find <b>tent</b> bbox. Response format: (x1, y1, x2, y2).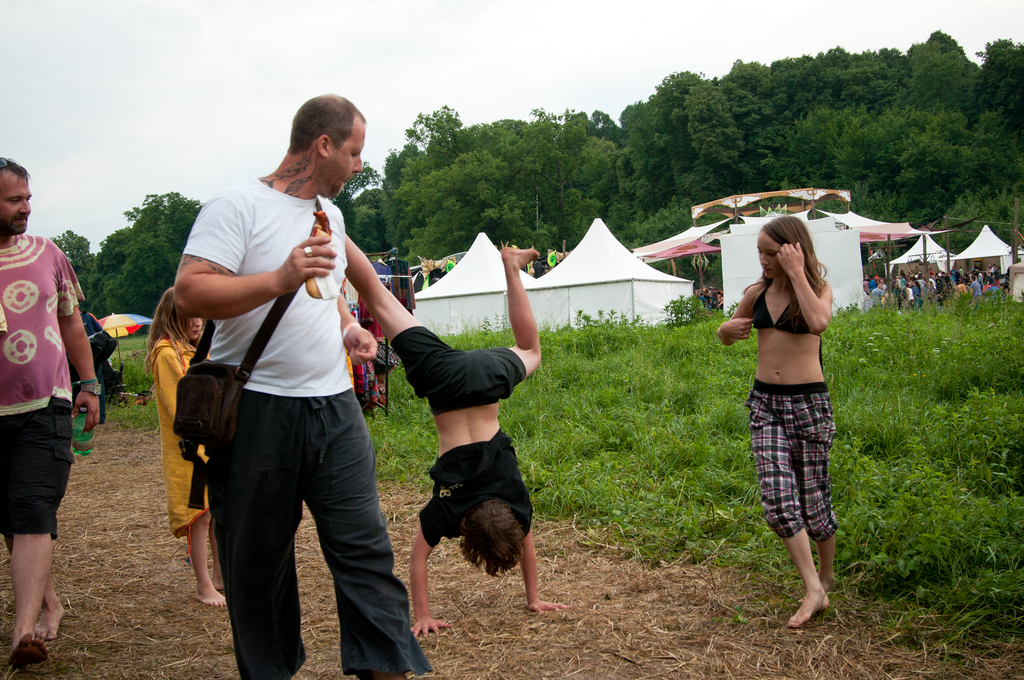
(816, 201, 901, 318).
